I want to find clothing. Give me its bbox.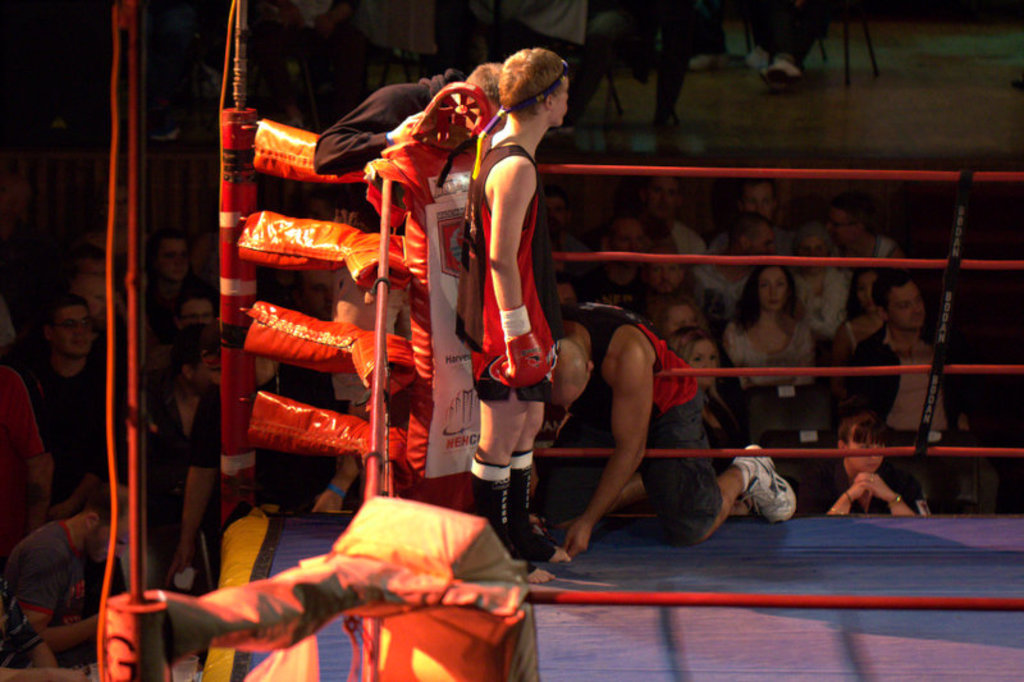
[465, 68, 559, 436].
